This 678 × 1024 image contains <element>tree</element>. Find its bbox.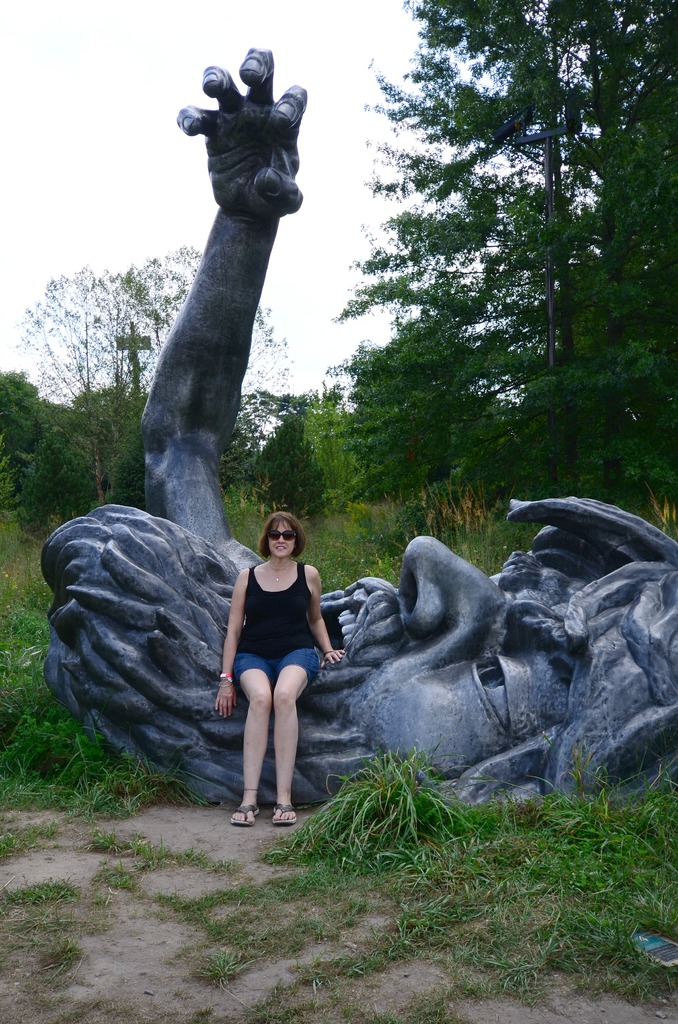
[x1=7, y1=243, x2=293, y2=519].
